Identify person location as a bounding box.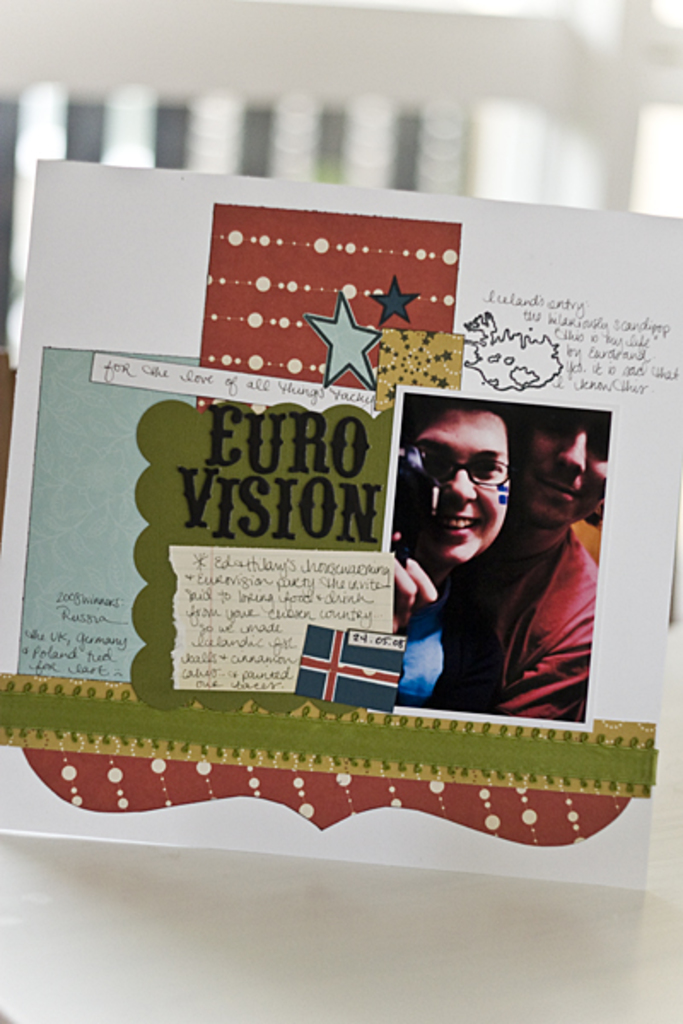
Rect(391, 408, 599, 623).
